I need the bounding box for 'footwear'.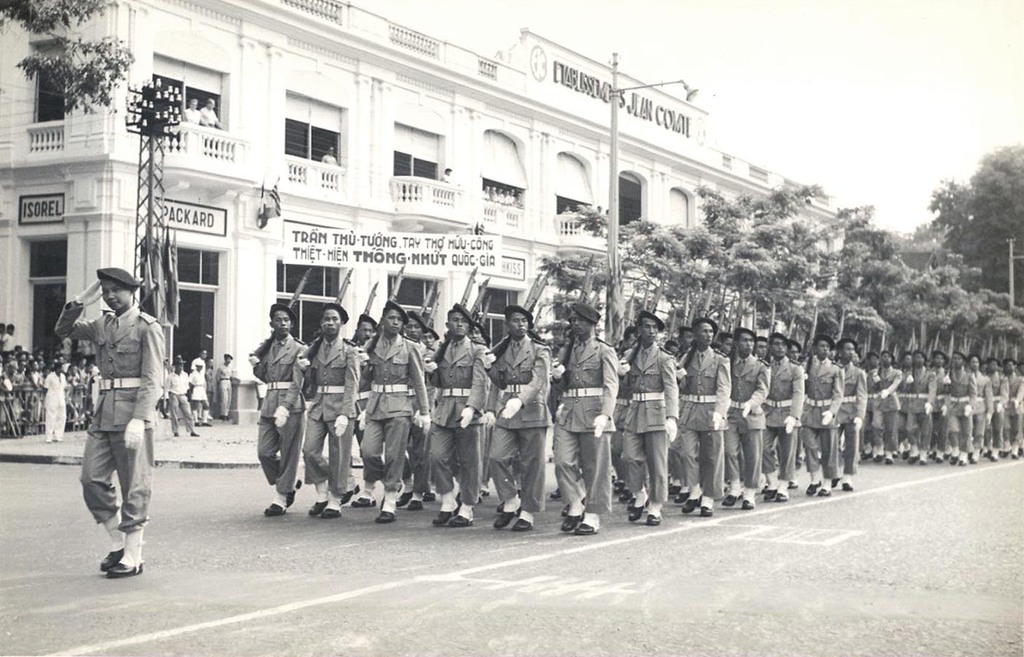
Here it is: x1=288, y1=474, x2=305, y2=508.
